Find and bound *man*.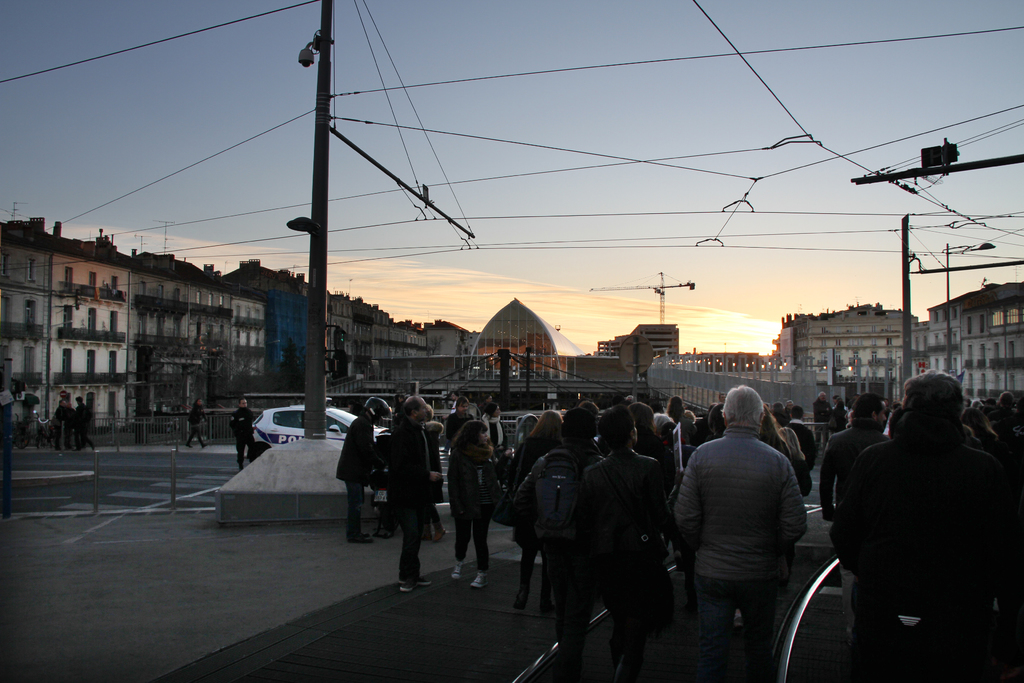
Bound: <bbox>183, 395, 204, 449</bbox>.
